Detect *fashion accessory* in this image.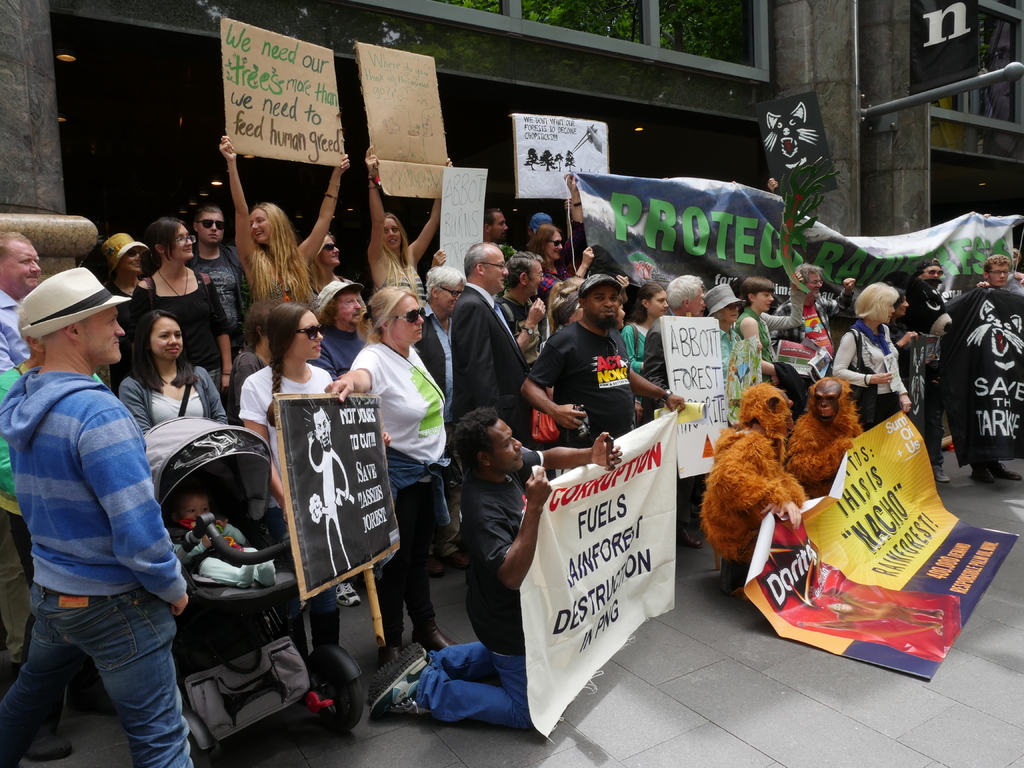
Detection: bbox=(846, 328, 878, 421).
